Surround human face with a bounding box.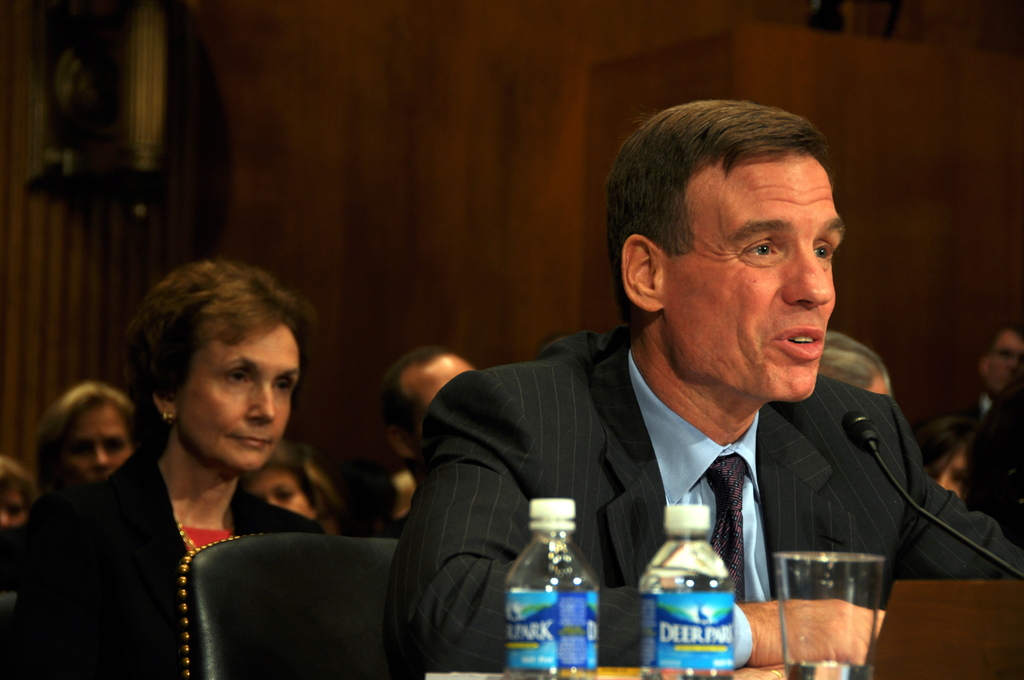
177, 324, 298, 469.
